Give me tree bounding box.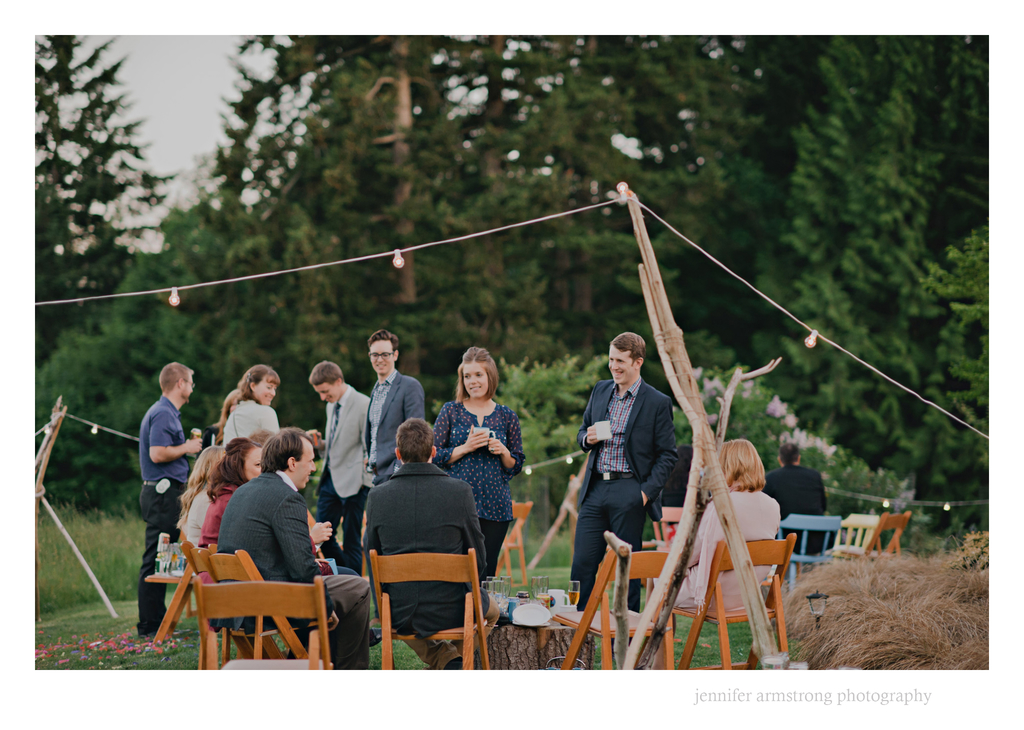
box=[486, 28, 826, 524].
